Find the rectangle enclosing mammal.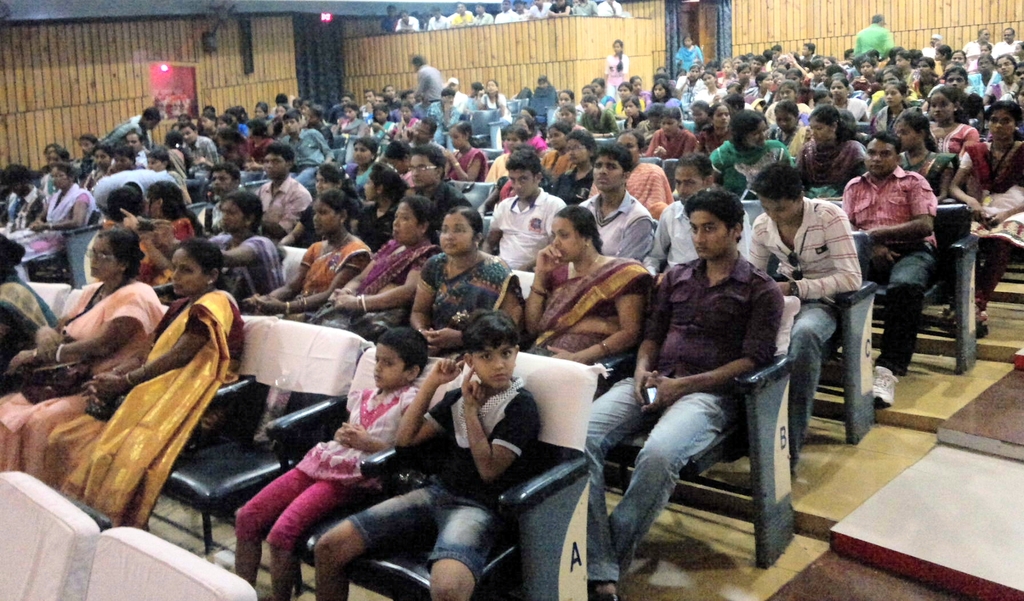
box(203, 185, 288, 307).
